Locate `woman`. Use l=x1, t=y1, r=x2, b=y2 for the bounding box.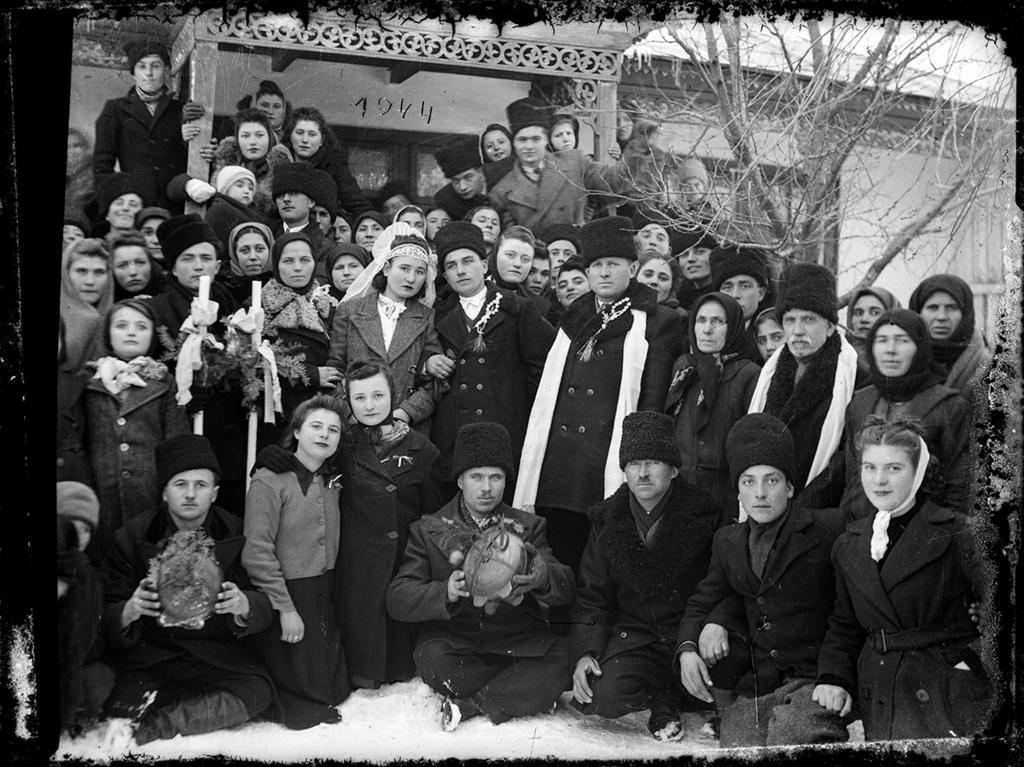
l=521, t=249, r=551, b=327.
